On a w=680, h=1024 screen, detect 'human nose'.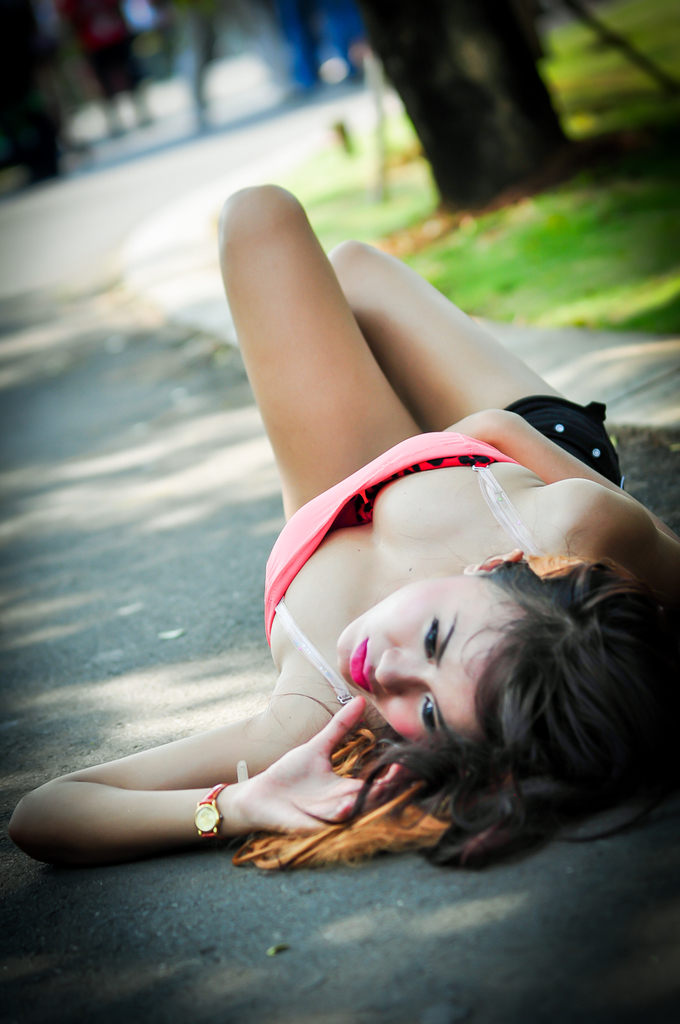
Rect(373, 651, 423, 694).
